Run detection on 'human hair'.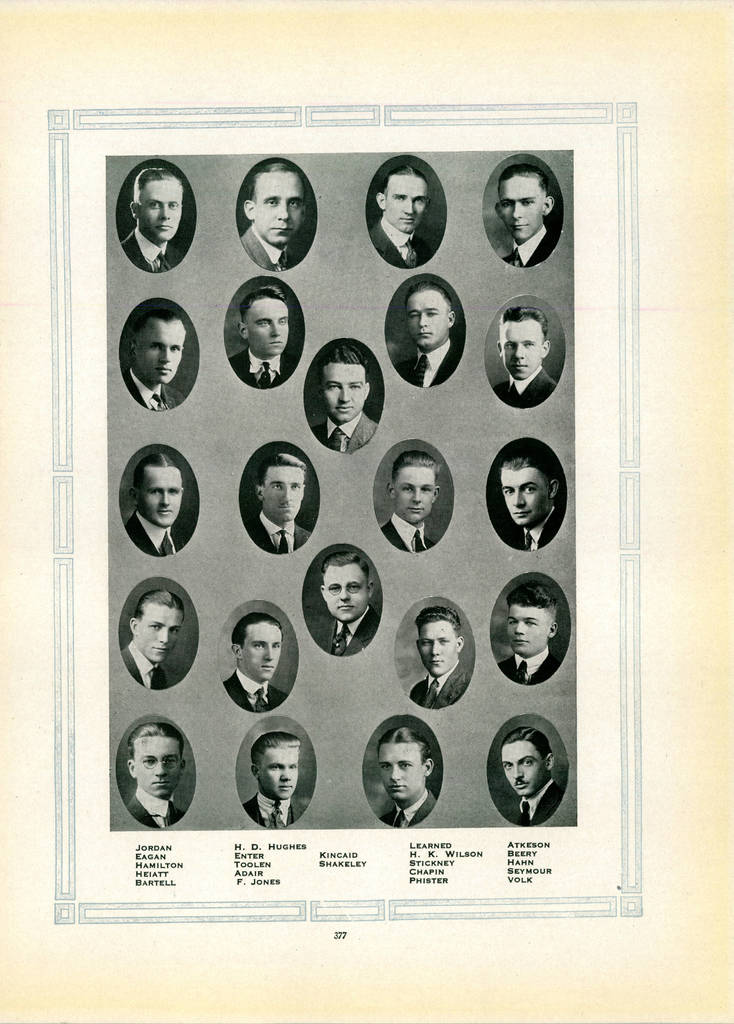
Result: detection(239, 285, 285, 323).
